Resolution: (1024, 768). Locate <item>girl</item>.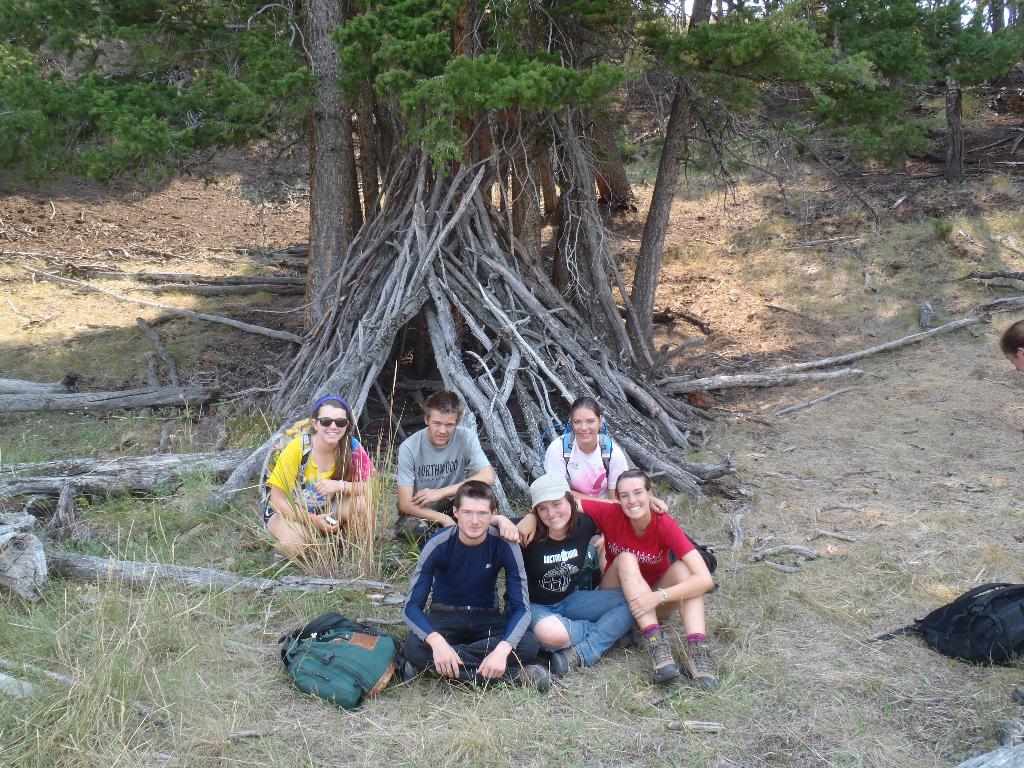
(left=497, top=471, right=647, bottom=676).
